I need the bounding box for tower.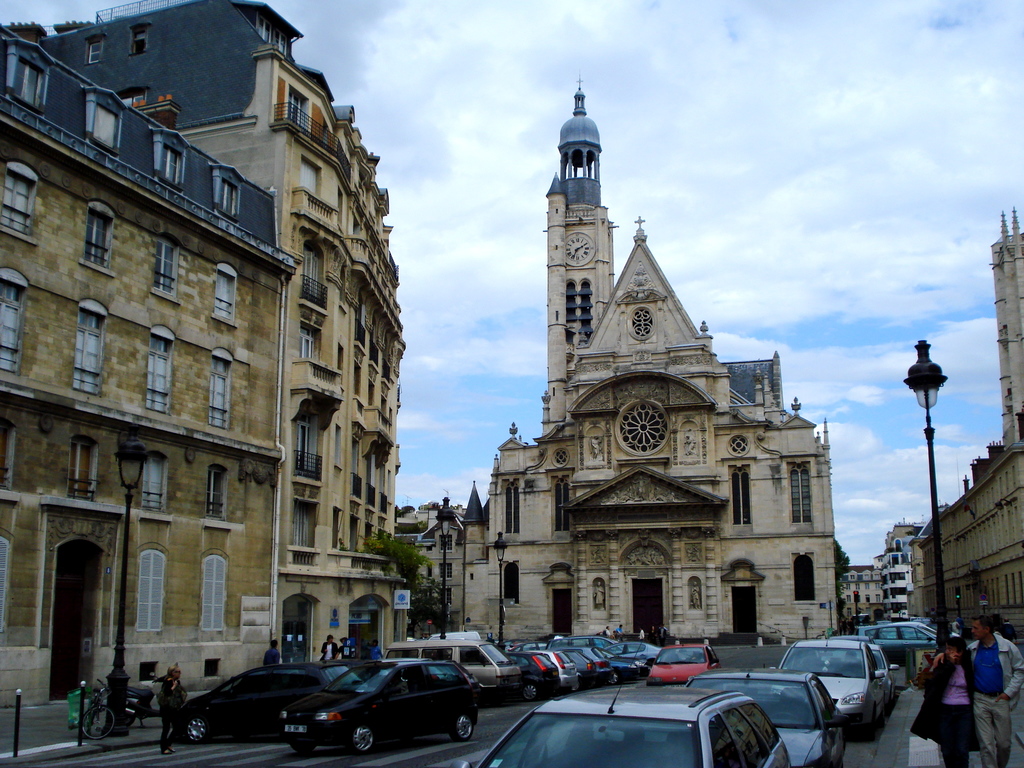
Here it is: box(540, 77, 622, 429).
